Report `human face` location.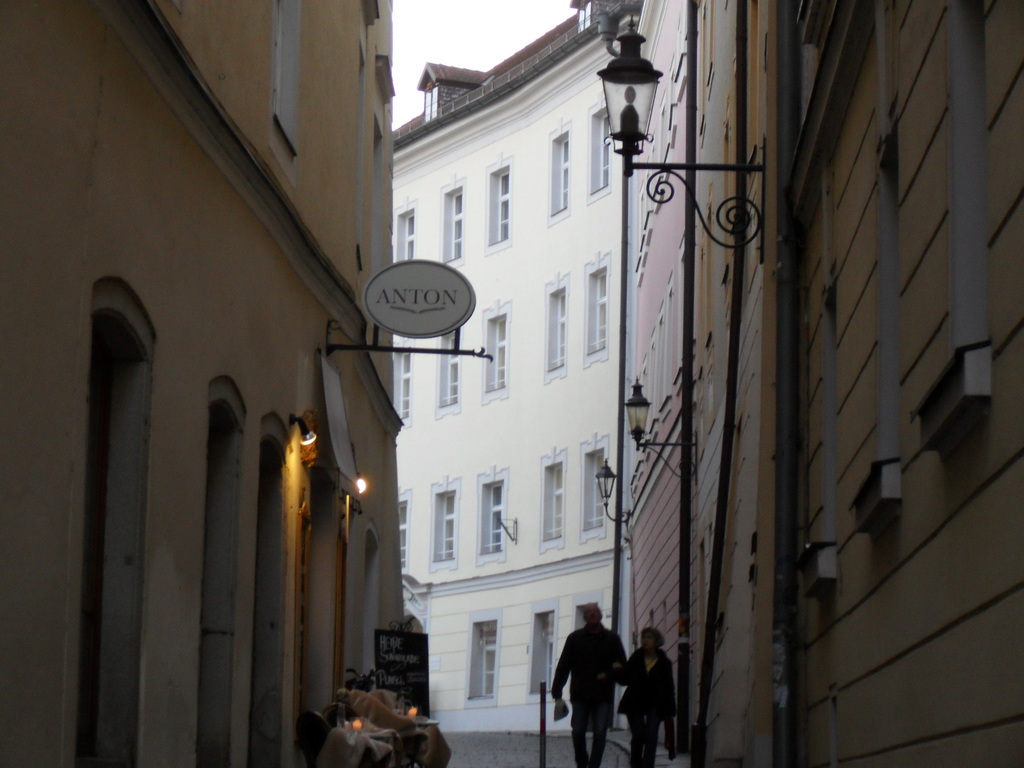
Report: 584, 605, 602, 623.
